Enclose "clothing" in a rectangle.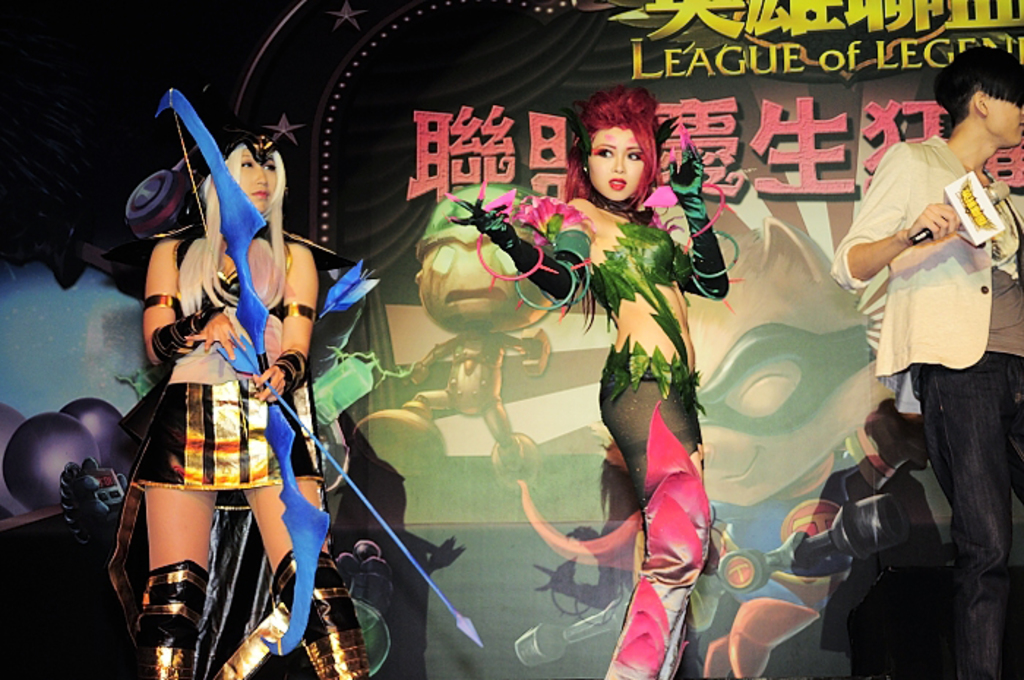
x1=812 y1=475 x2=942 y2=668.
